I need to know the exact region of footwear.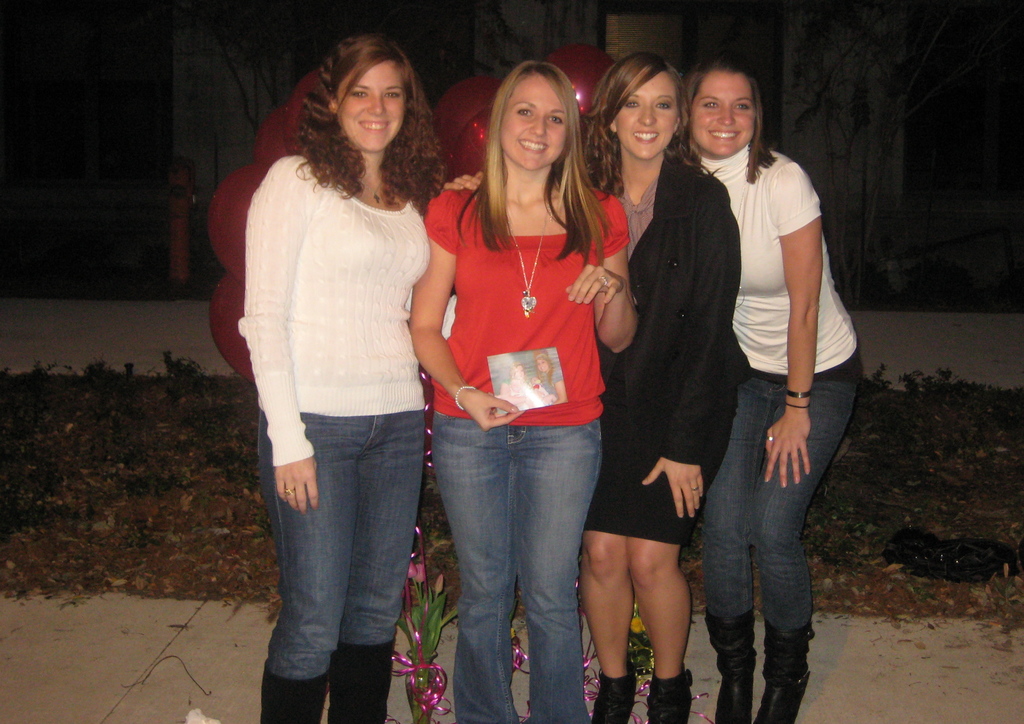
Region: box(594, 673, 639, 723).
